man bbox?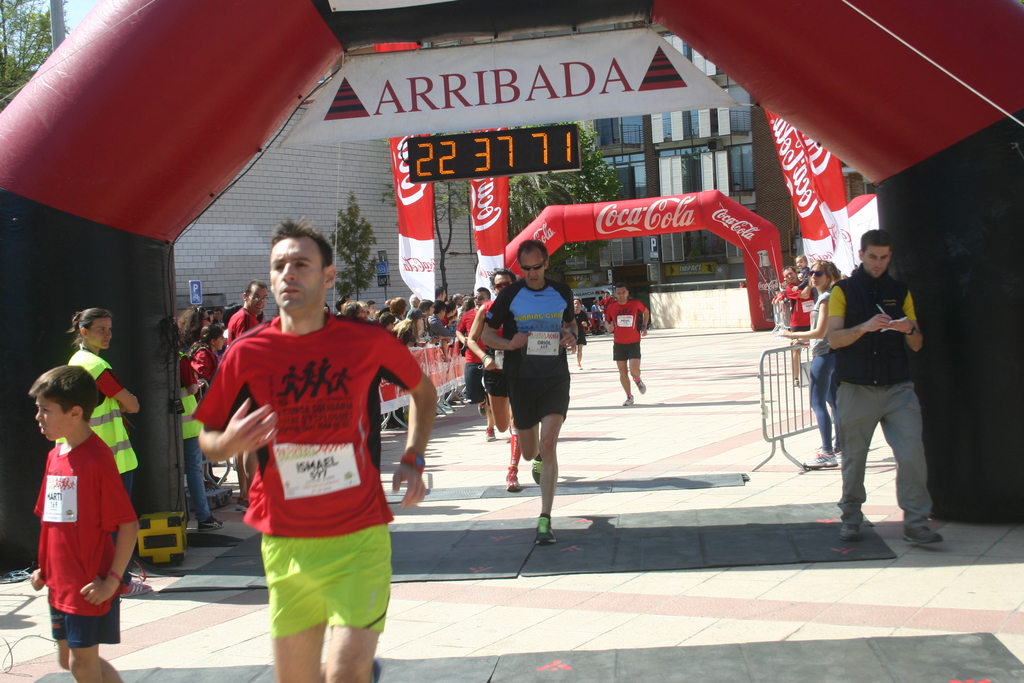
229 283 273 509
